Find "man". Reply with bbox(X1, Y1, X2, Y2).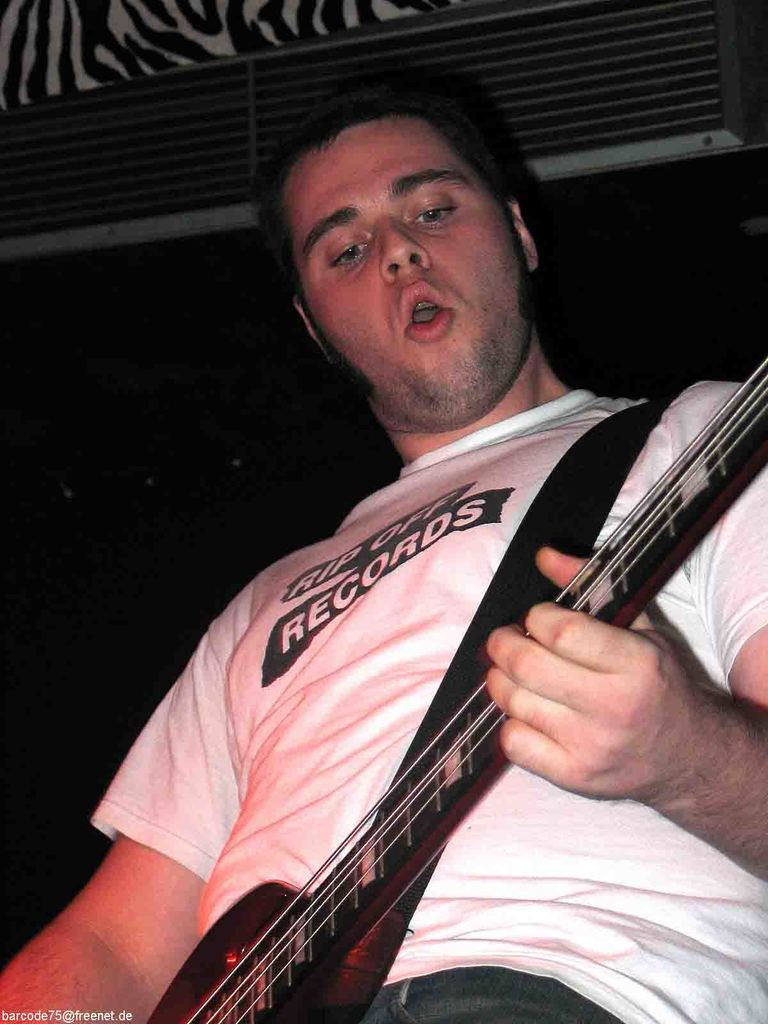
bbox(0, 67, 767, 1023).
